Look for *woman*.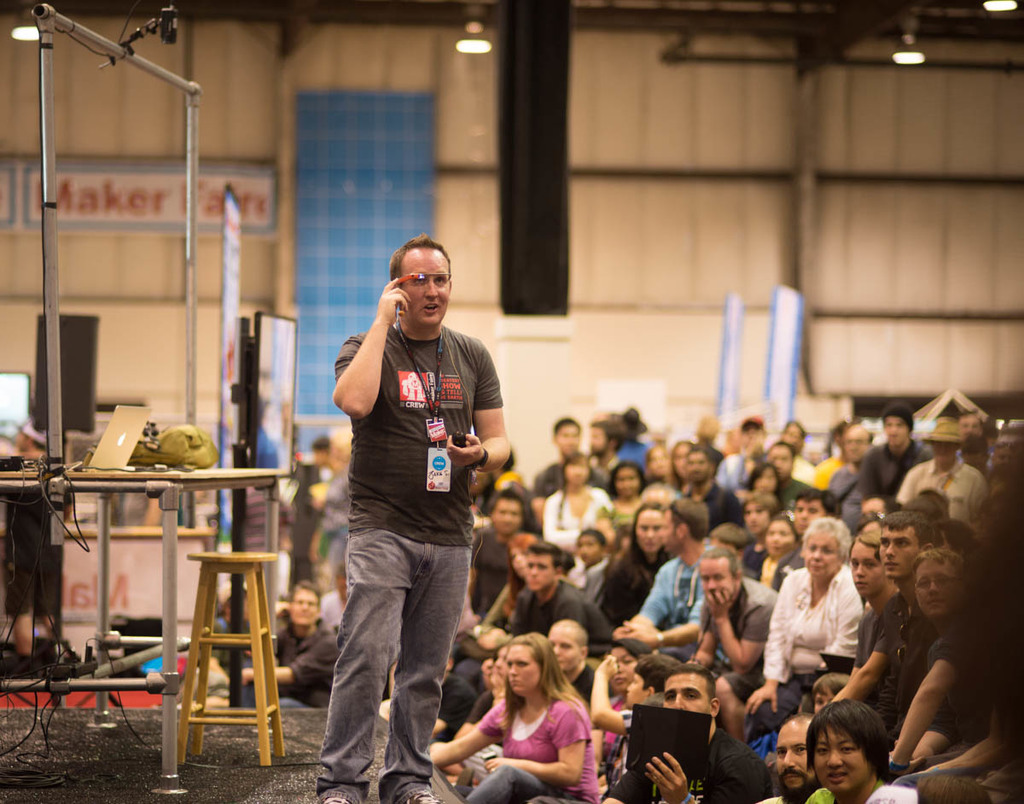
Found: {"left": 849, "top": 516, "right": 901, "bottom": 668}.
